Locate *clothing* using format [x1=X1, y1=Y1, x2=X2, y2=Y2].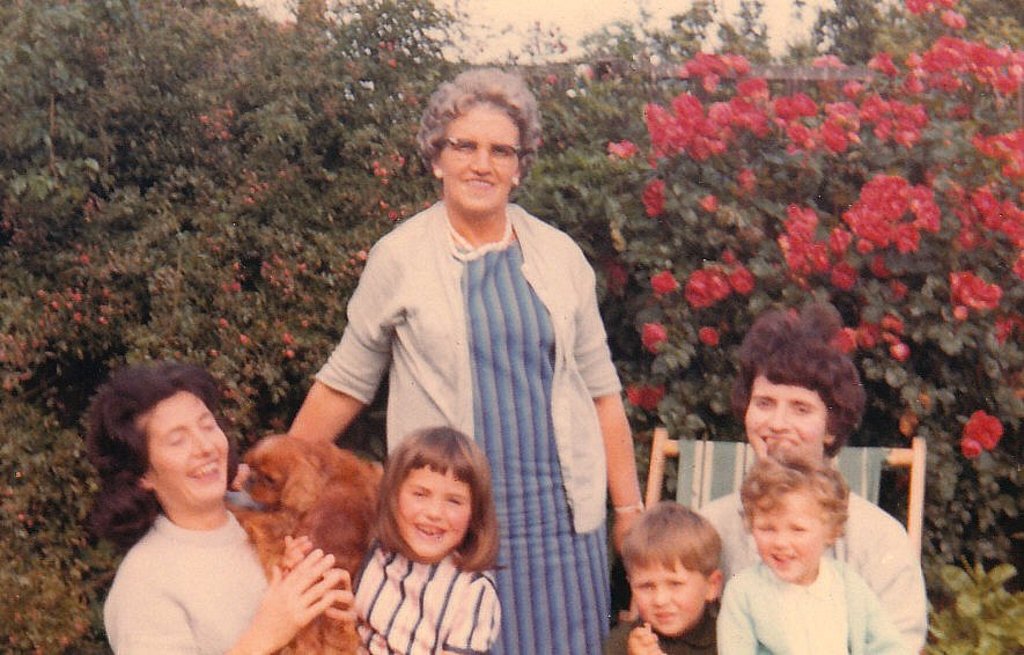
[x1=310, y1=187, x2=625, y2=654].
